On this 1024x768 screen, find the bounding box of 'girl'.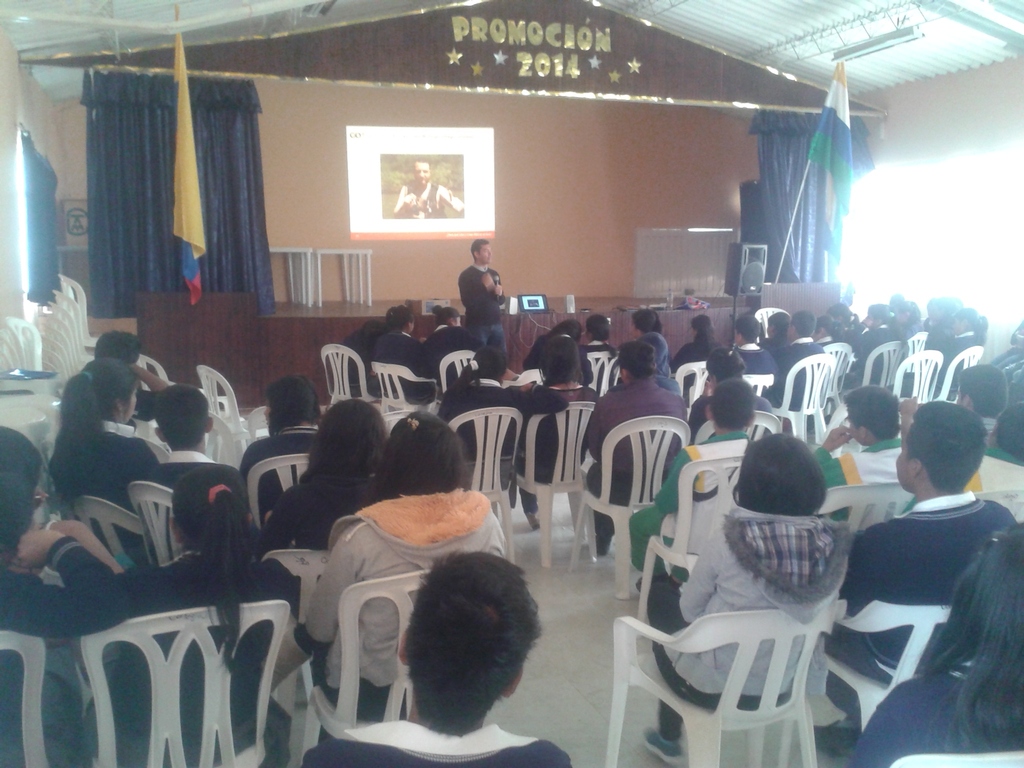
Bounding box: detection(812, 318, 841, 346).
